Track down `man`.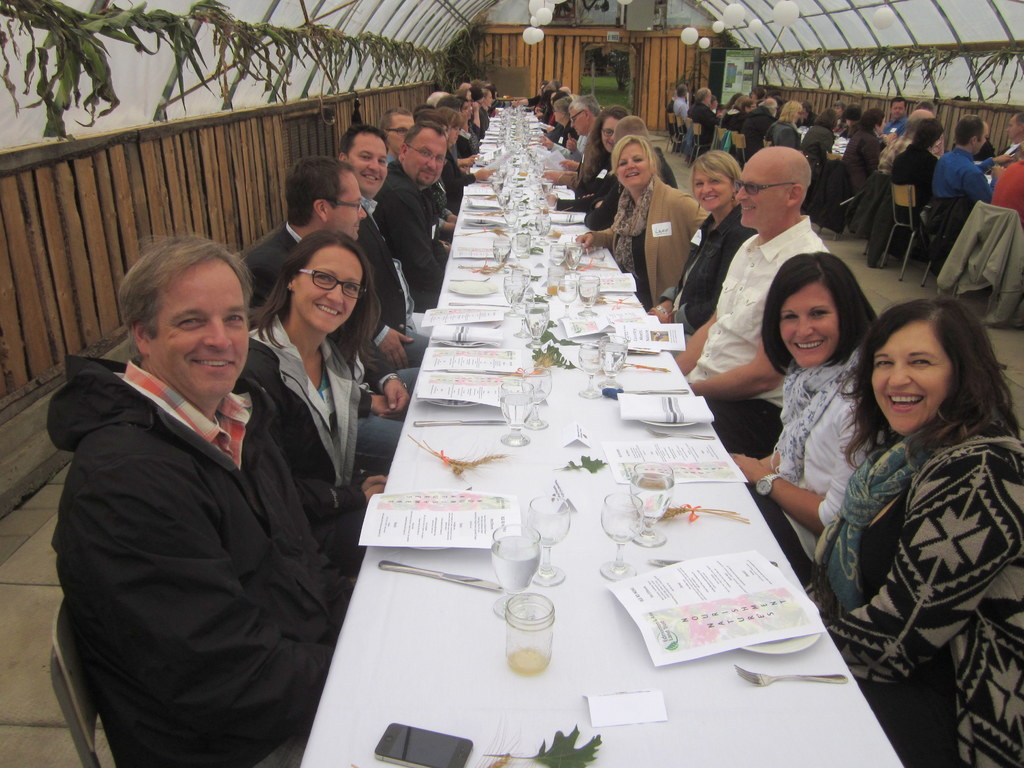
Tracked to 242,160,429,459.
